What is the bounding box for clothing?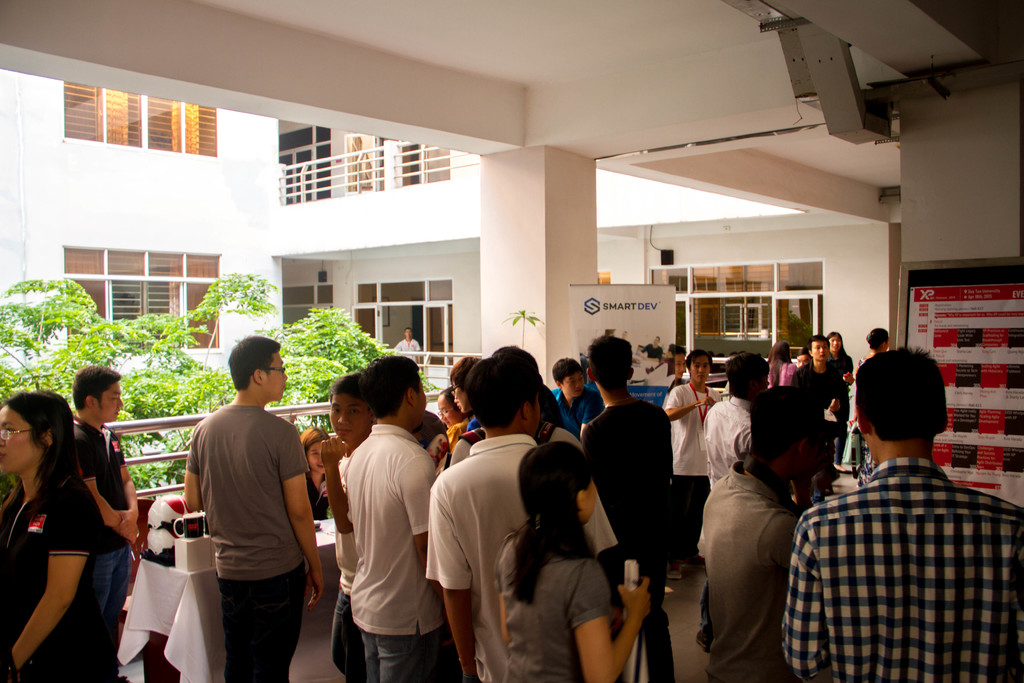
(579, 407, 689, 682).
